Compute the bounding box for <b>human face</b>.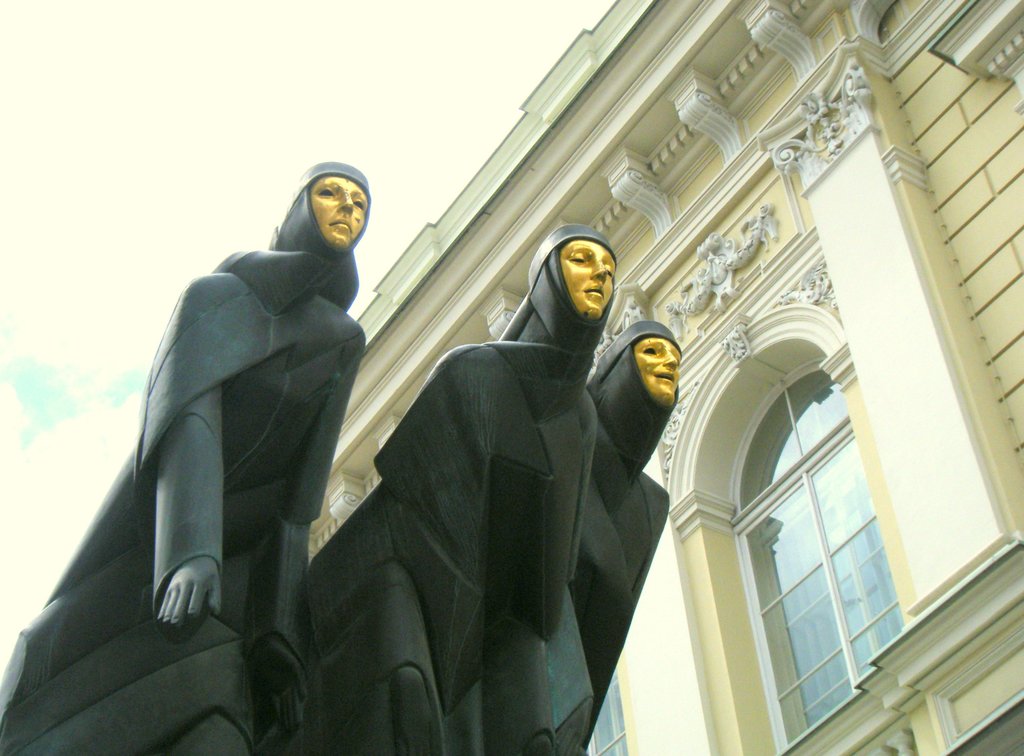
[left=564, top=241, right=617, bottom=316].
